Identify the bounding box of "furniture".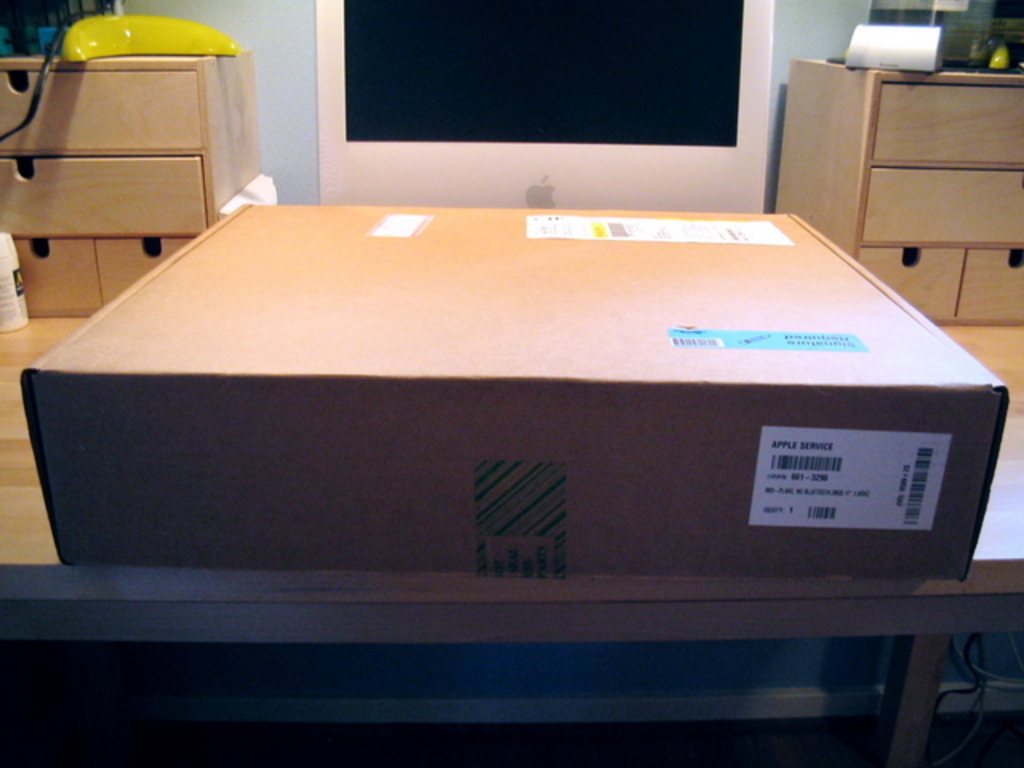
region(0, 314, 1022, 766).
